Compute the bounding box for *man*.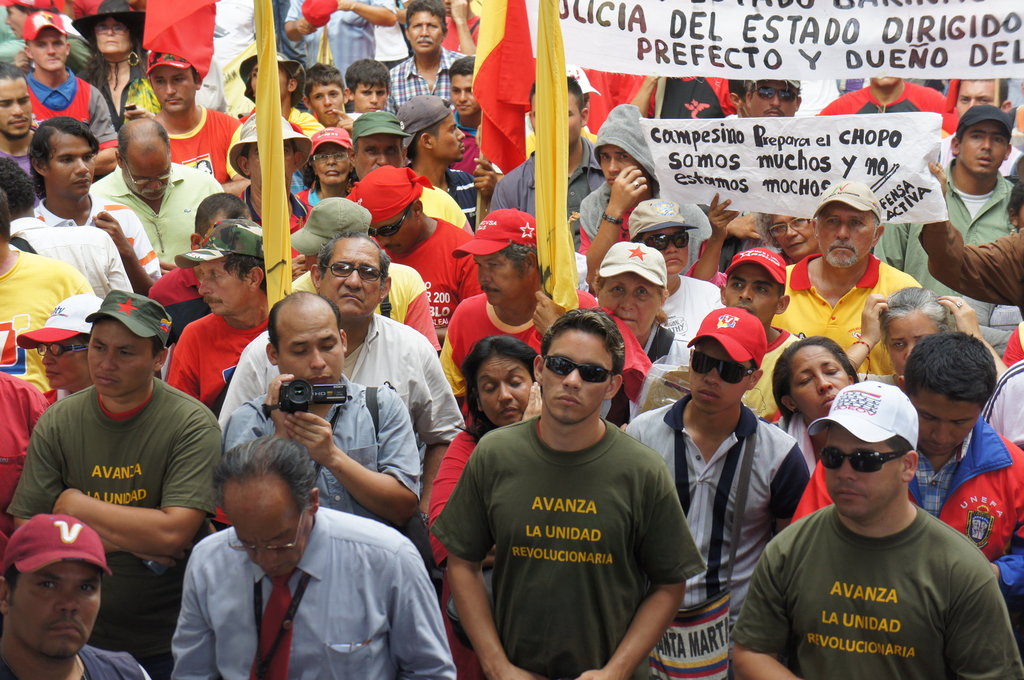
[left=386, top=0, right=463, bottom=115].
